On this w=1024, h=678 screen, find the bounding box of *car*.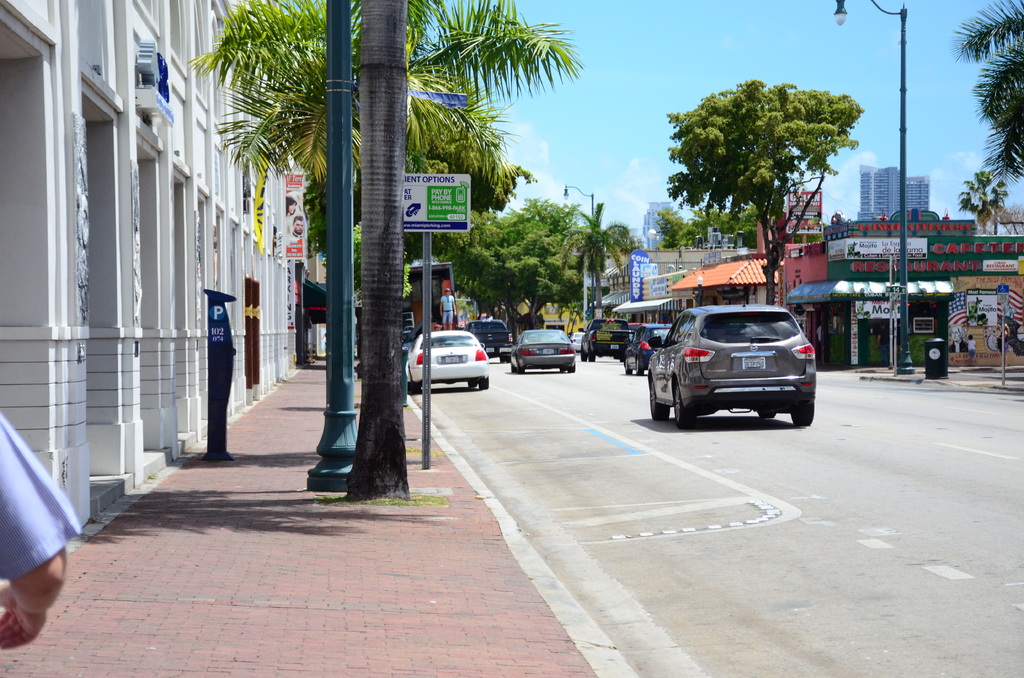
Bounding box: locate(645, 303, 813, 429).
